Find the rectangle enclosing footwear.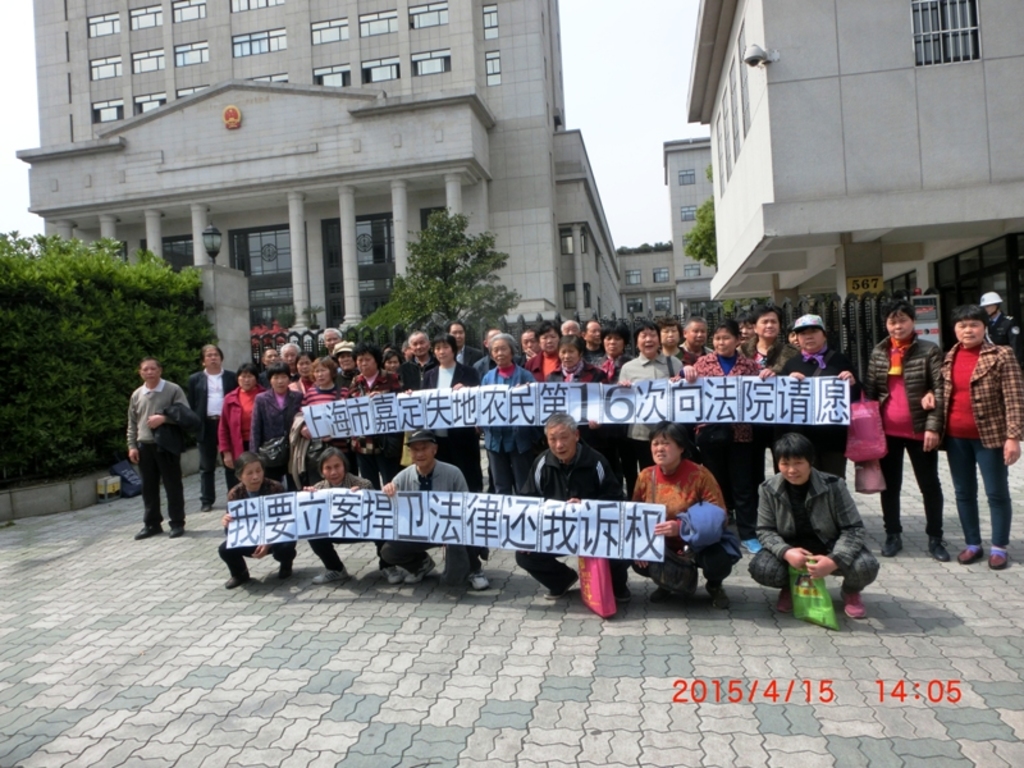
left=776, top=586, right=794, bottom=614.
